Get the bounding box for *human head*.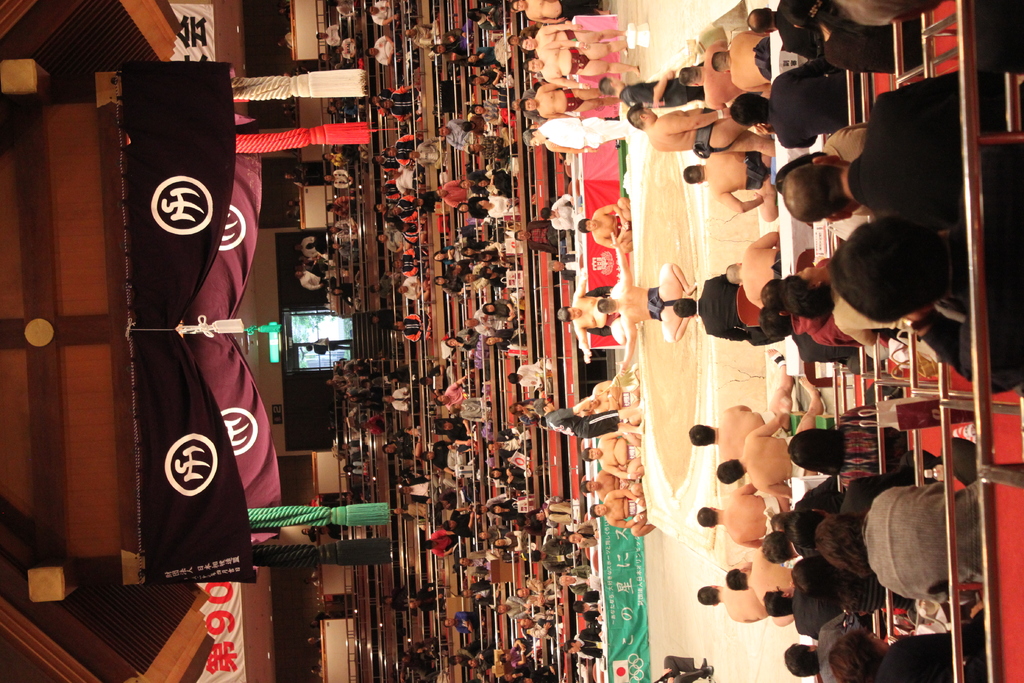
716/459/747/485.
